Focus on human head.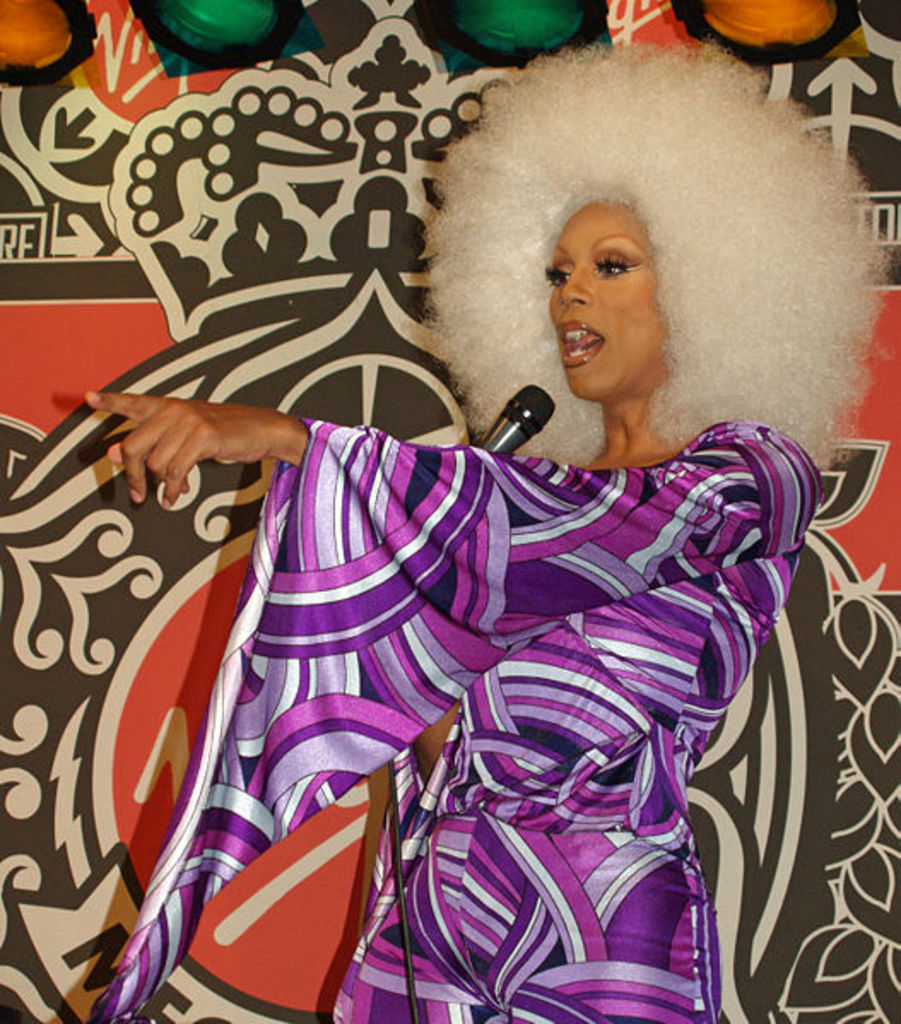
Focused at BBox(417, 41, 836, 439).
